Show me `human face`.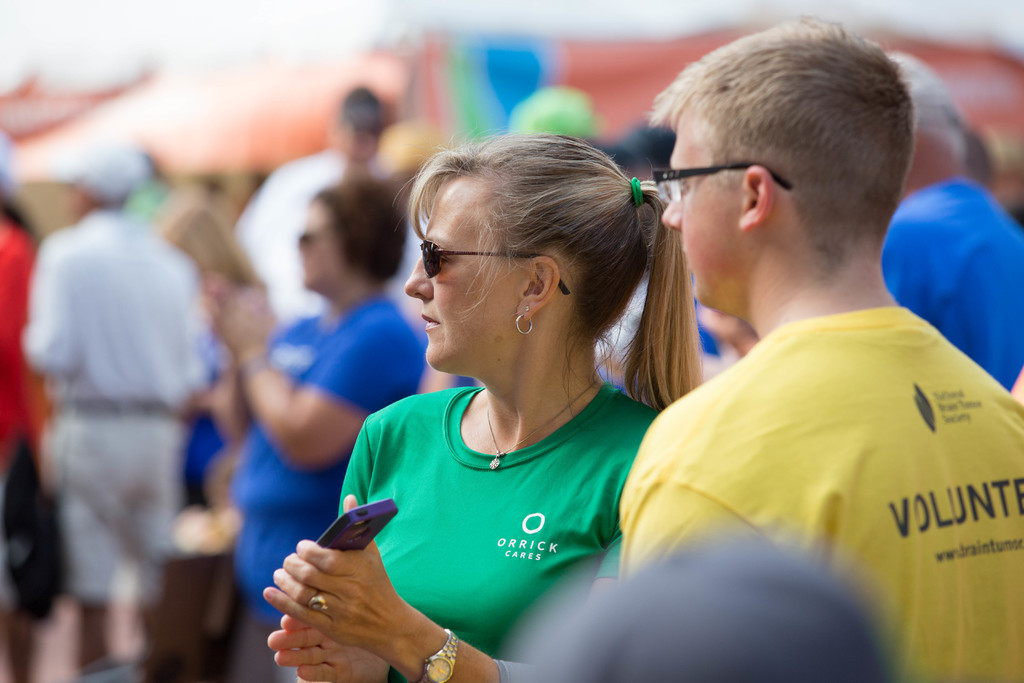
`human face` is here: [664, 114, 732, 306].
